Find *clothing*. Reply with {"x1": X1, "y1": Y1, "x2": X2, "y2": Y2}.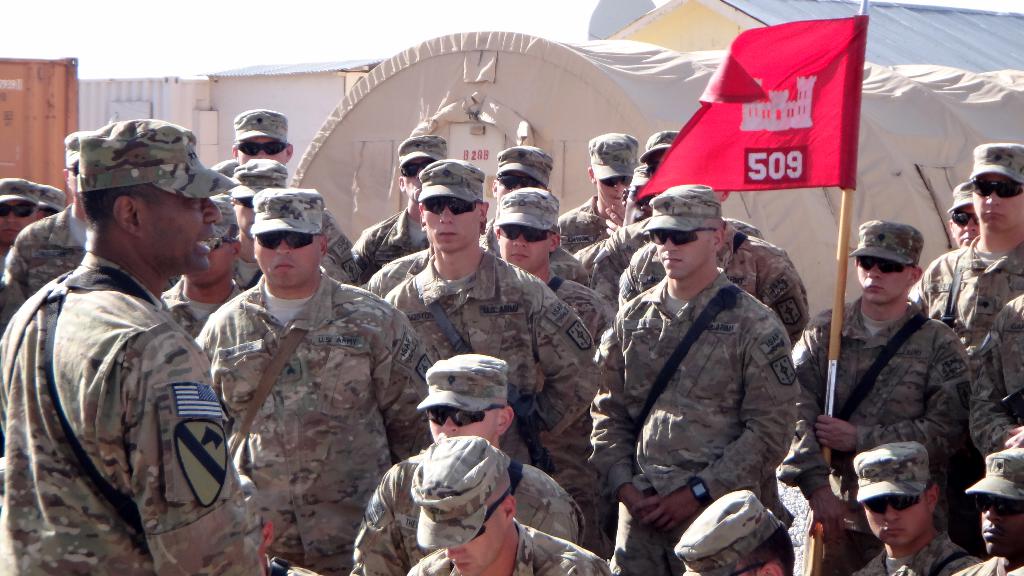
{"x1": 555, "y1": 270, "x2": 618, "y2": 348}.
